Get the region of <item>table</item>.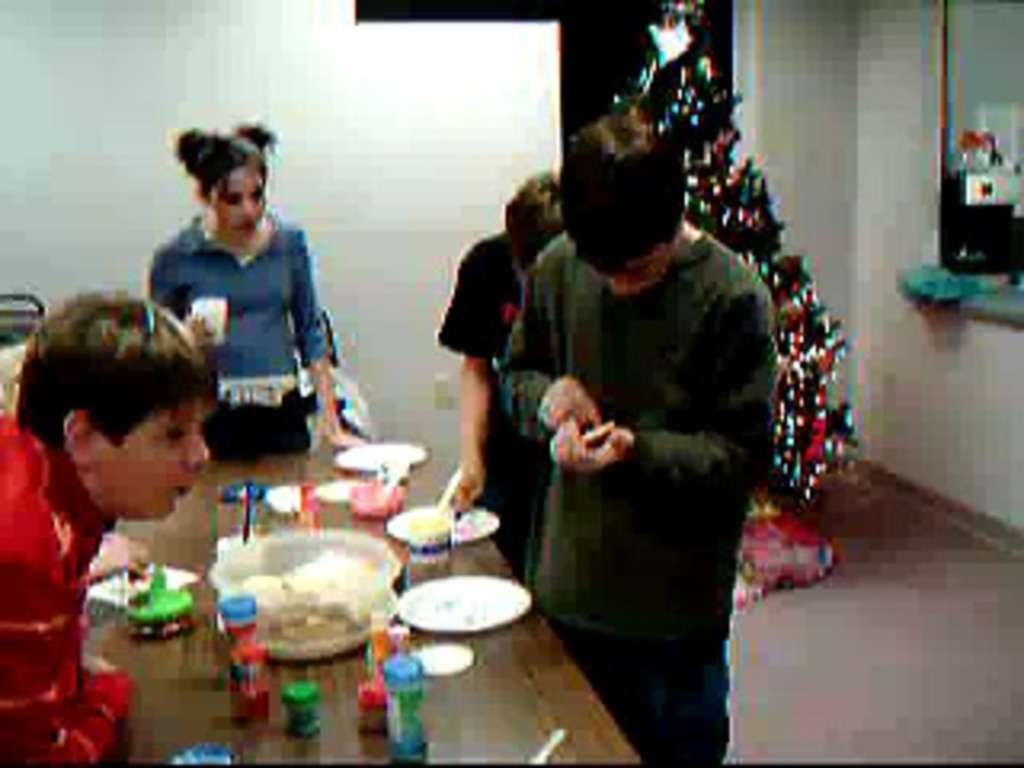
(0, 438, 646, 765).
